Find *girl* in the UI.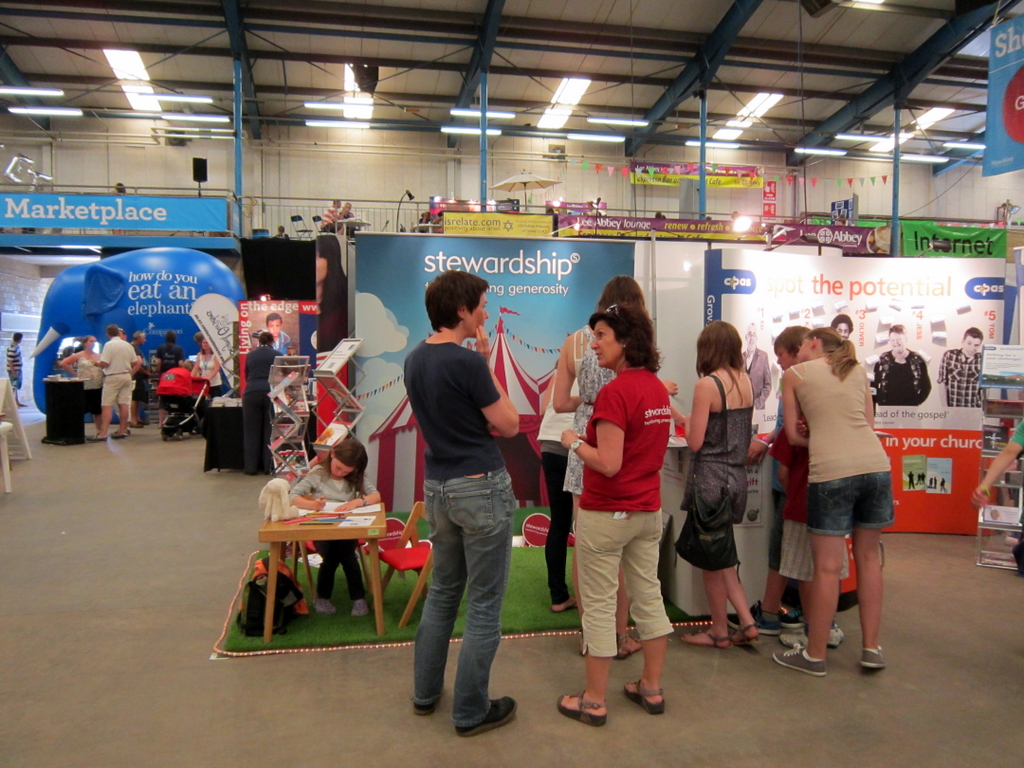
UI element at locate(291, 439, 383, 617).
